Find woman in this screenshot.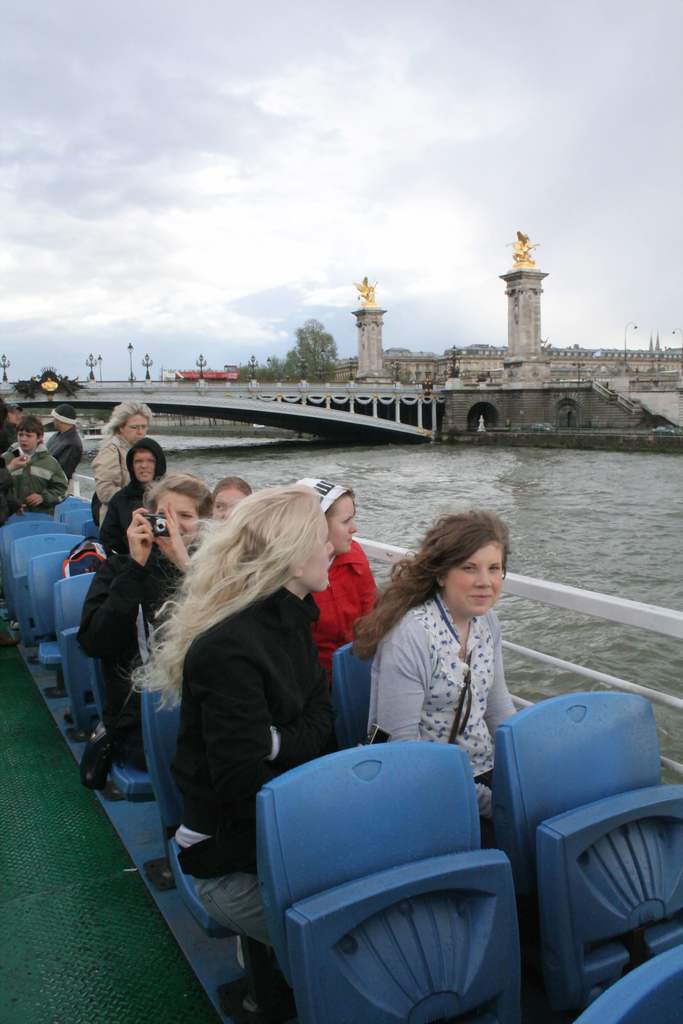
The bounding box for woman is [x1=71, y1=469, x2=211, y2=756].
